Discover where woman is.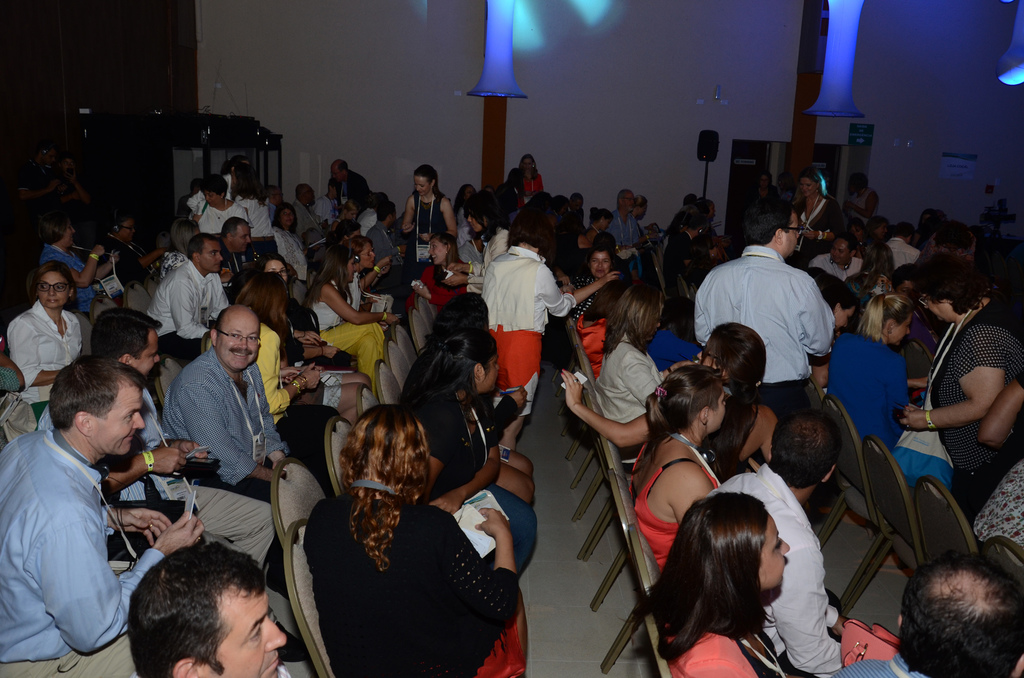
Discovered at pyautogui.locateOnScreen(478, 211, 621, 451).
